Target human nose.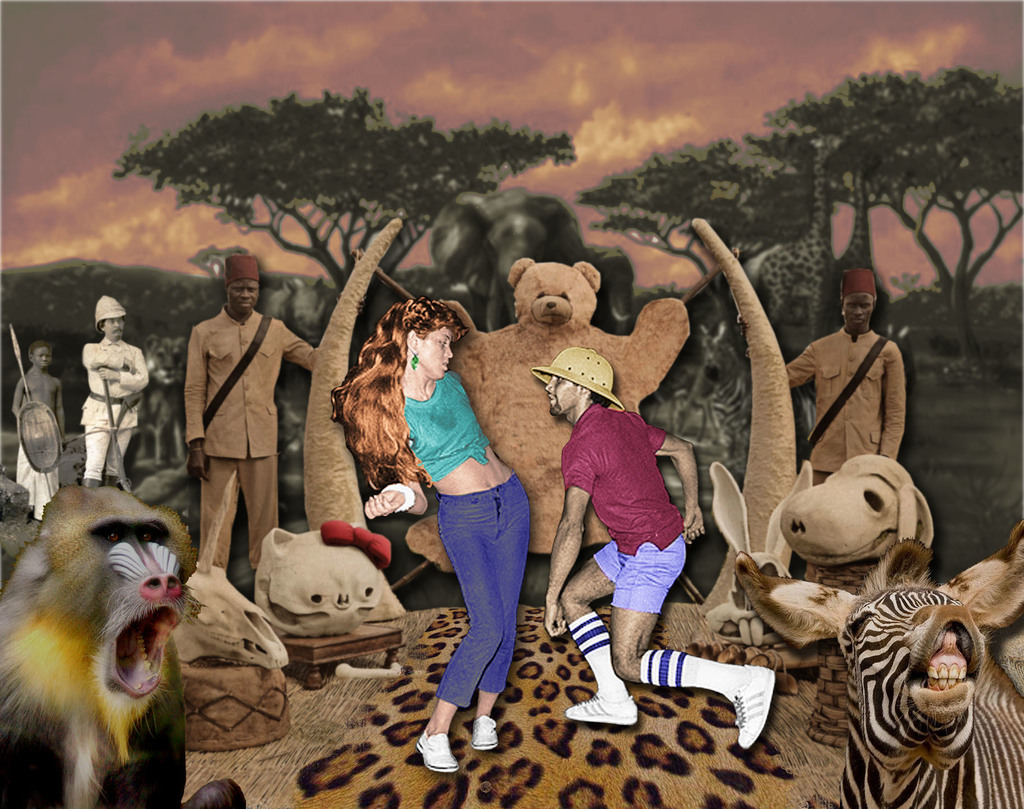
Target region: 42, 355, 48, 359.
